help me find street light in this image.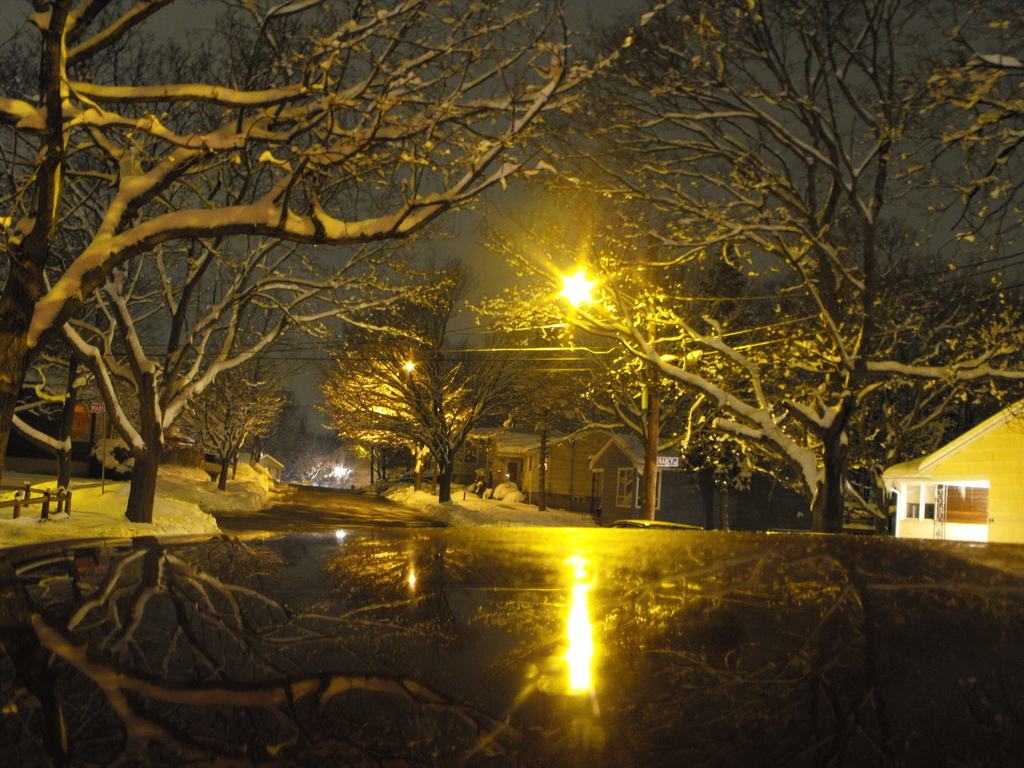
Found it: bbox(398, 358, 424, 378).
